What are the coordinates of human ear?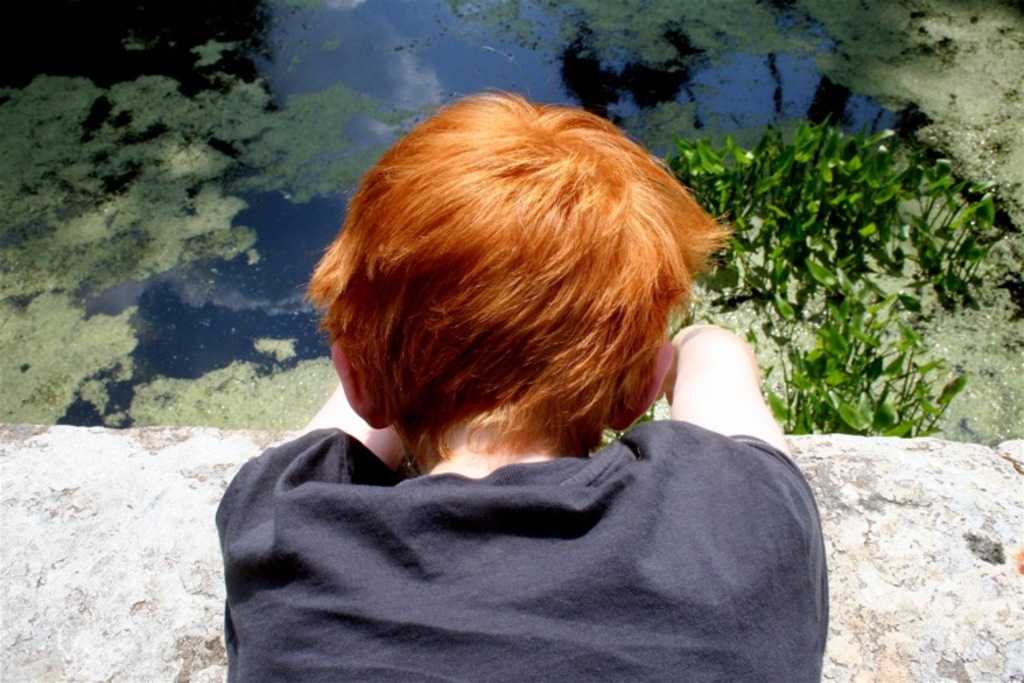
<region>328, 340, 399, 430</region>.
